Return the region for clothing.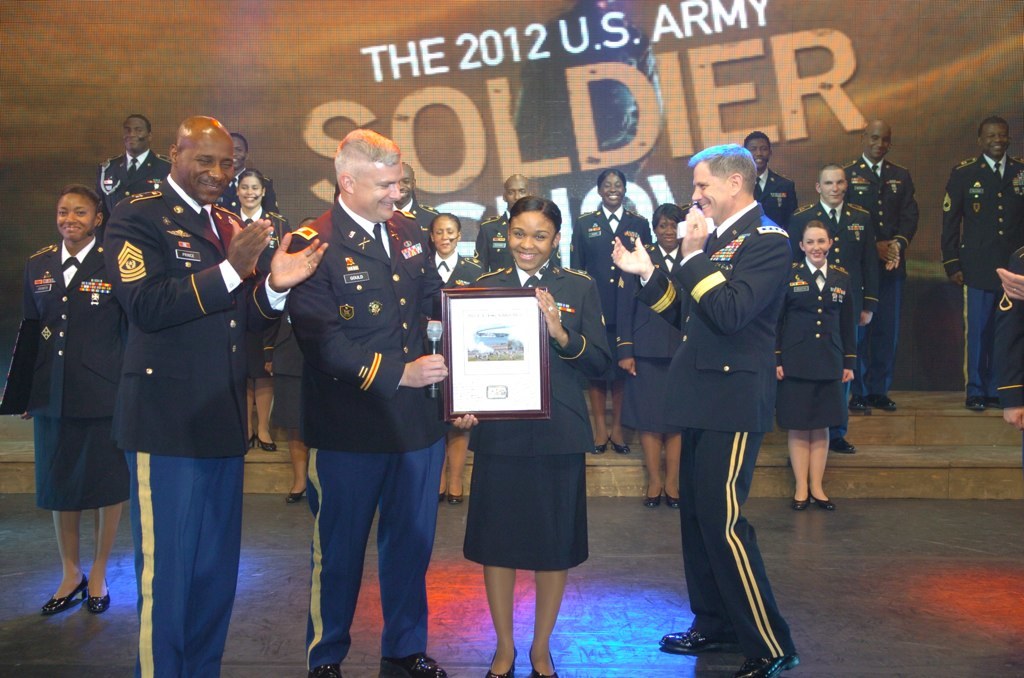
(left=775, top=259, right=856, bottom=430).
